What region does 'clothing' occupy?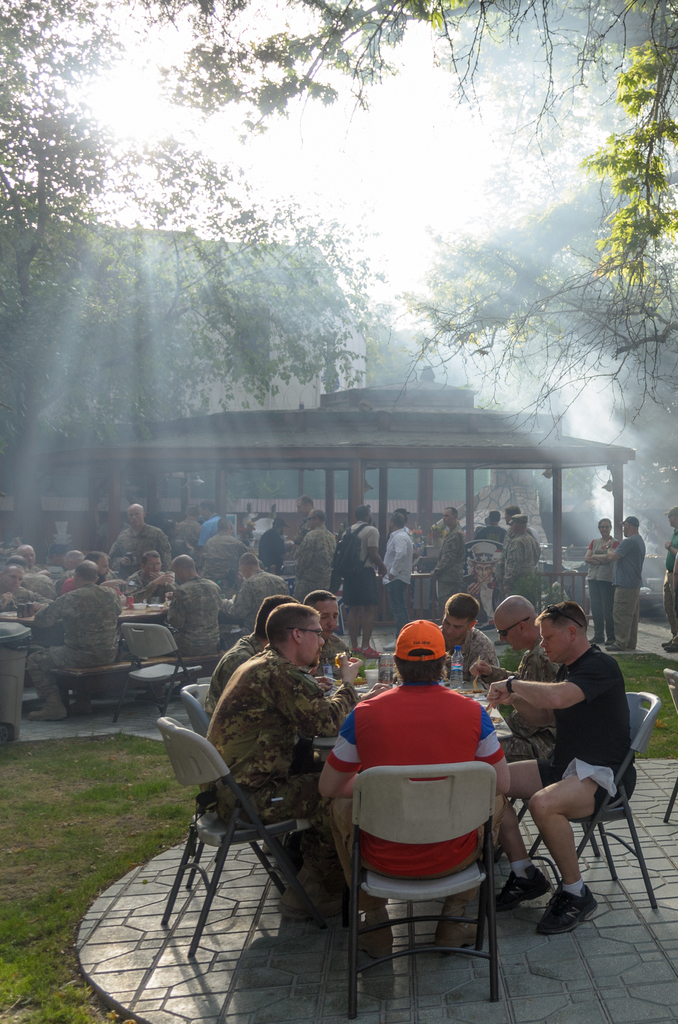
l=196, t=639, r=364, b=875.
